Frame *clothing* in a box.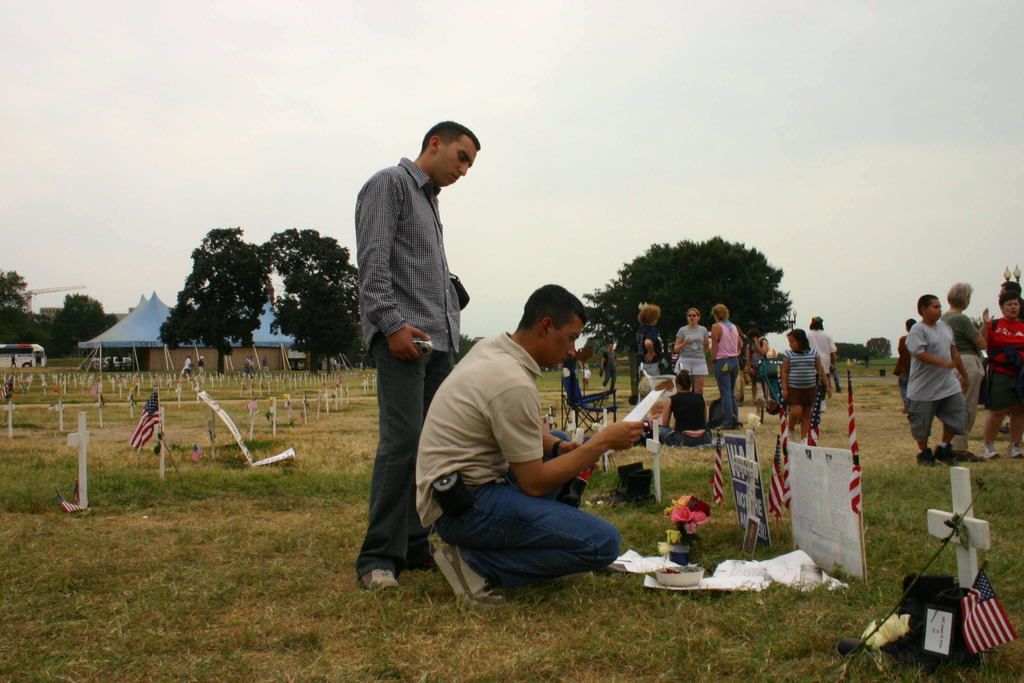
[763,344,776,361].
